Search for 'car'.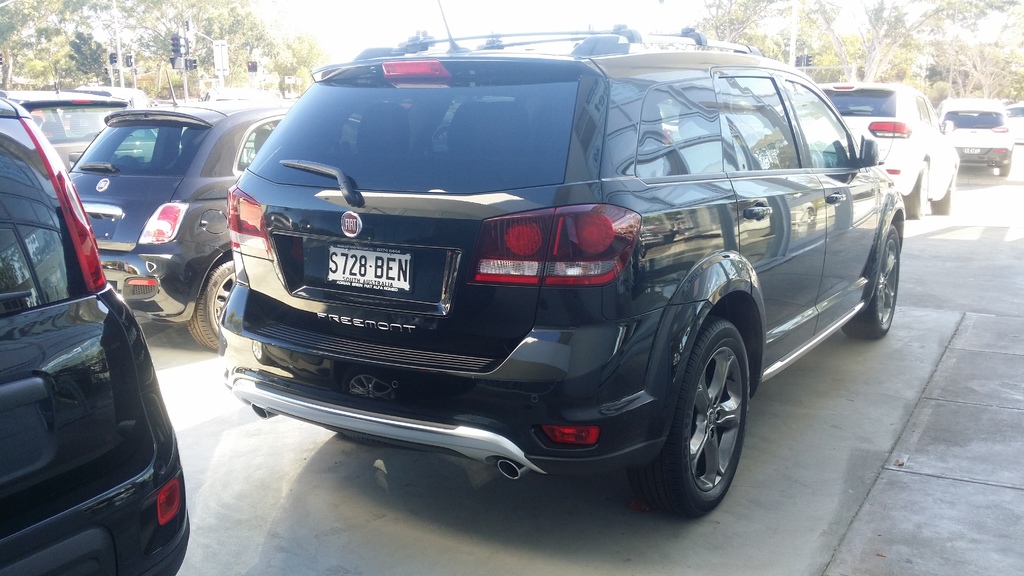
Found at [796,76,959,221].
